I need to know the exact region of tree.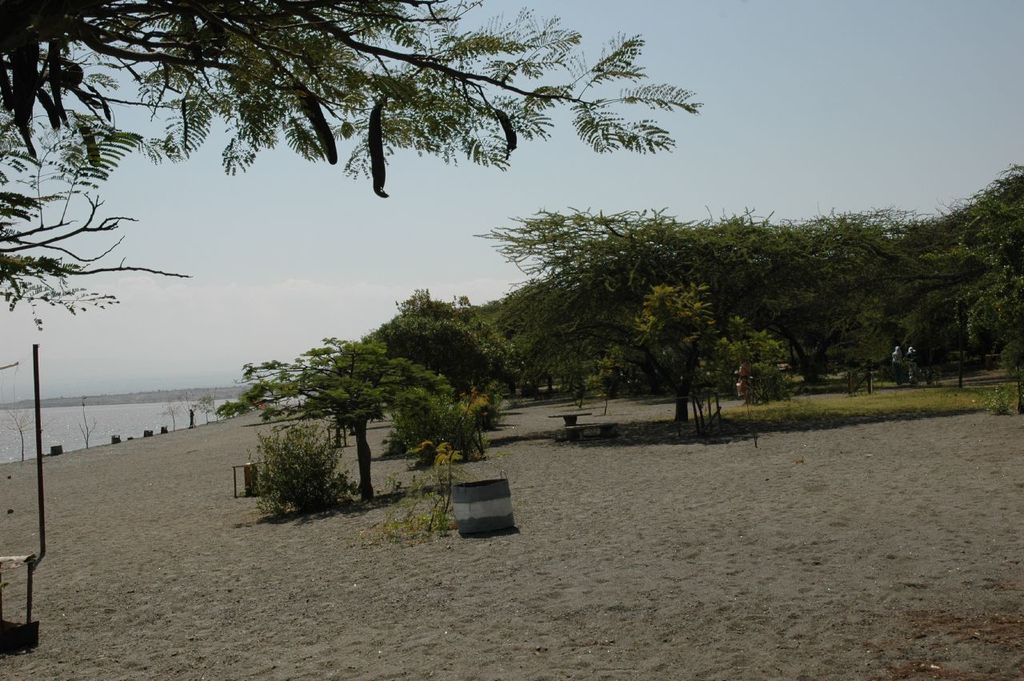
Region: (left=890, top=217, right=984, bottom=394).
